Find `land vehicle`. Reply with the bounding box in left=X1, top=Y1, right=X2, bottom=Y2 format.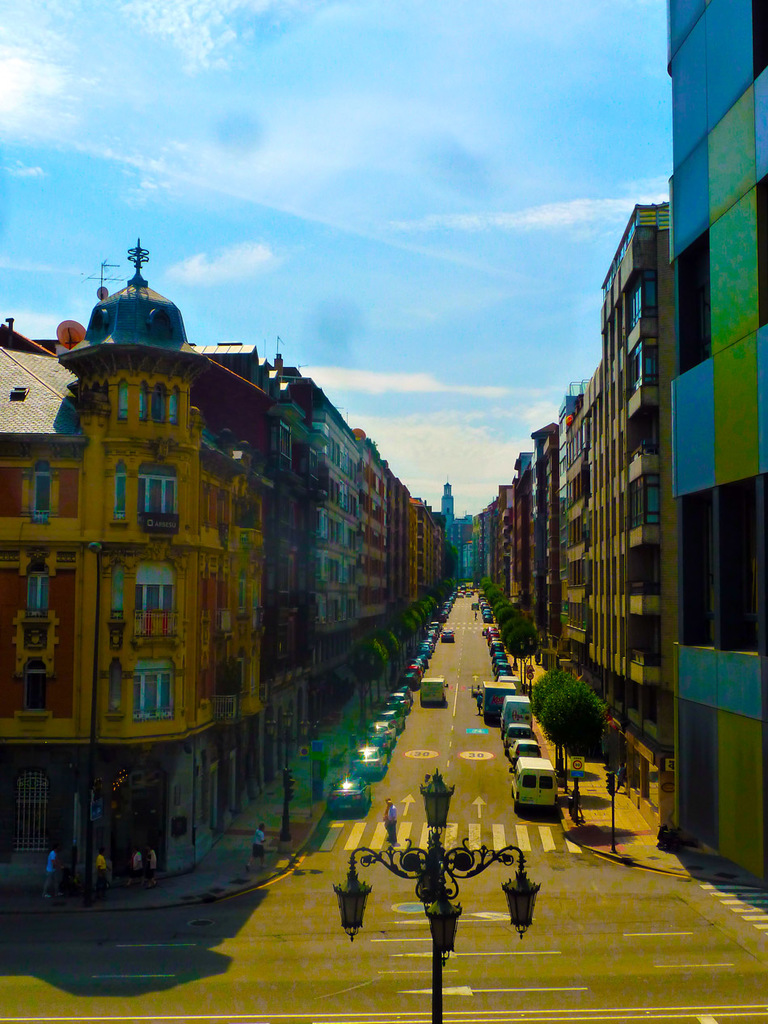
left=386, top=700, right=407, bottom=715.
